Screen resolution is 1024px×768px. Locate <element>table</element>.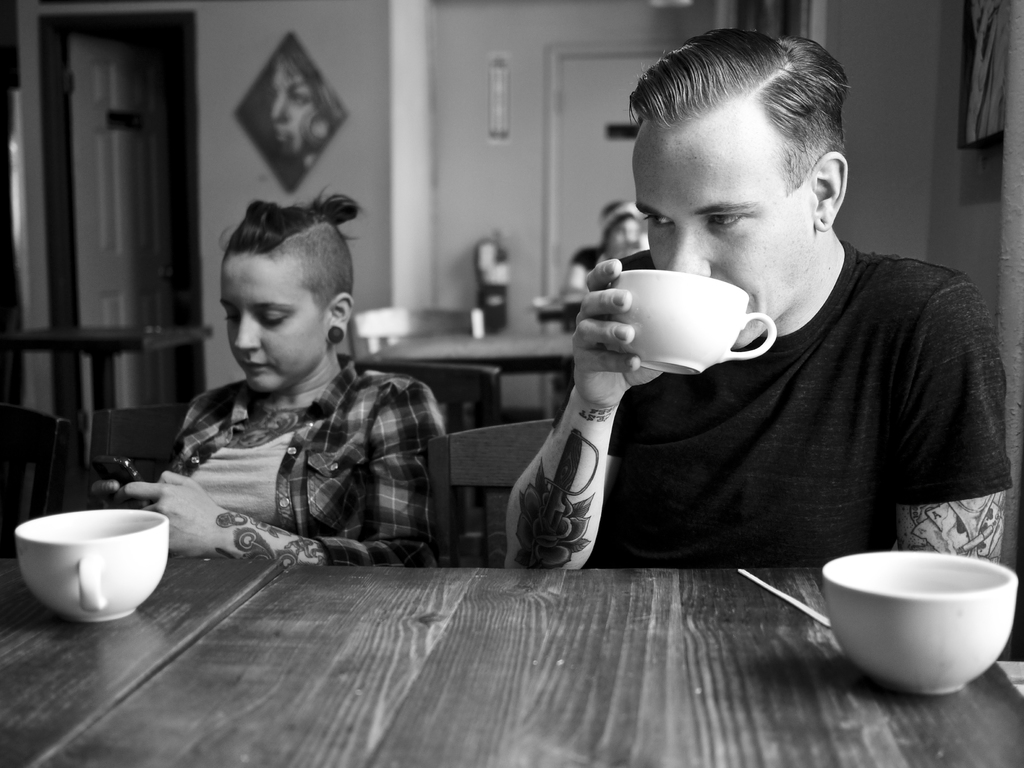
rect(5, 319, 223, 415).
